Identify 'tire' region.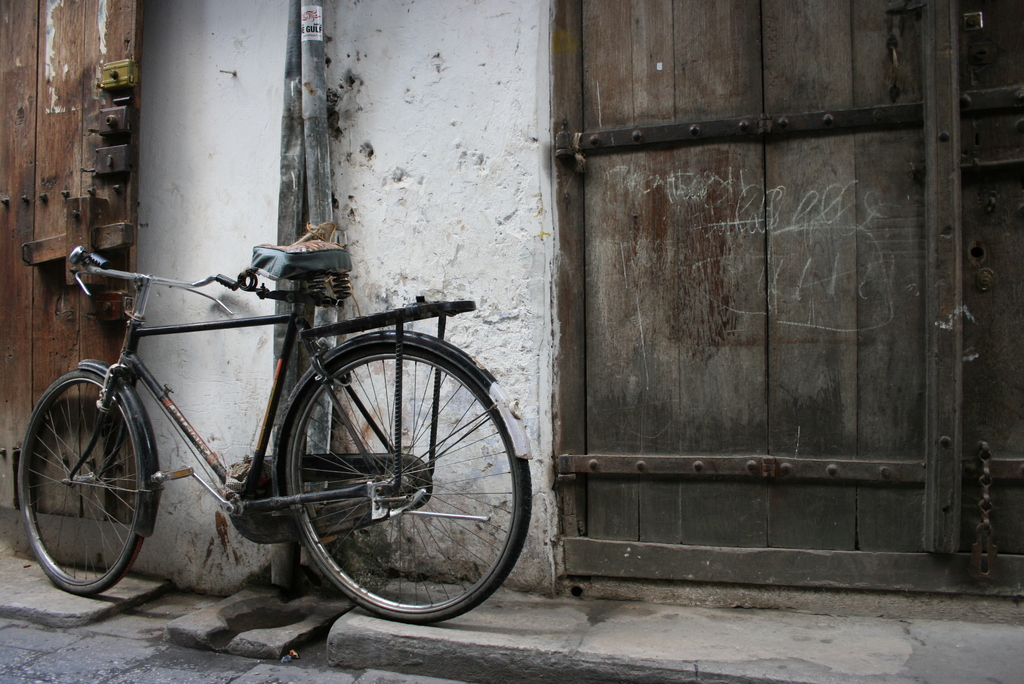
Region: Rect(285, 346, 532, 626).
